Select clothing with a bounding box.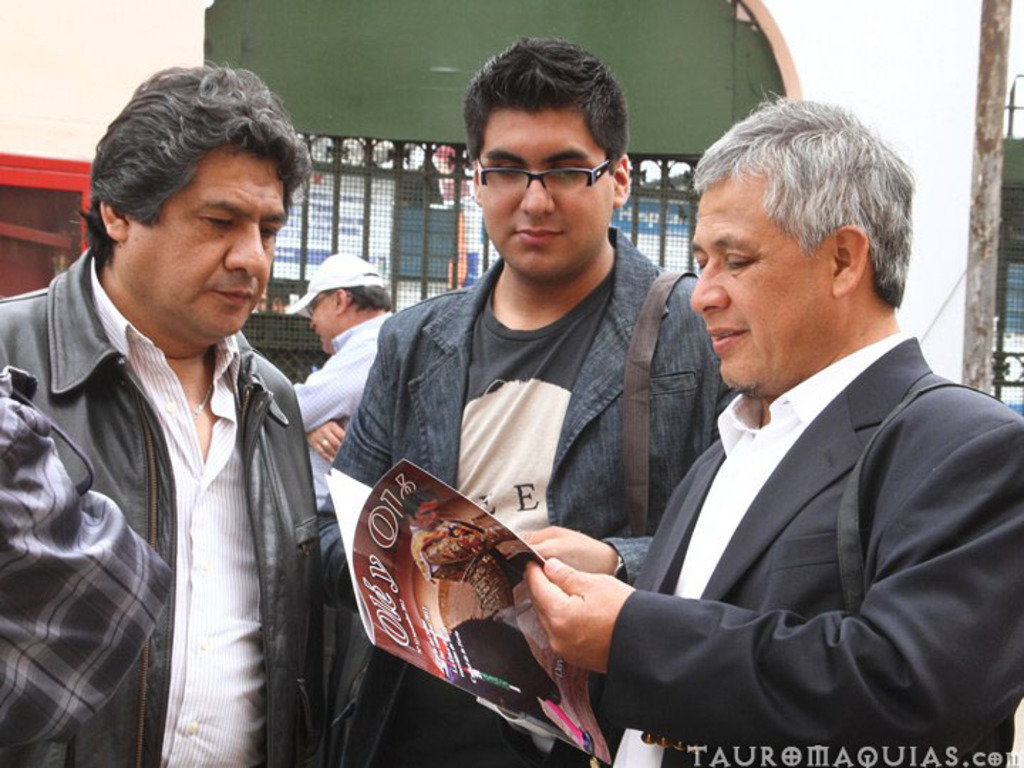
bbox=[313, 222, 742, 767].
